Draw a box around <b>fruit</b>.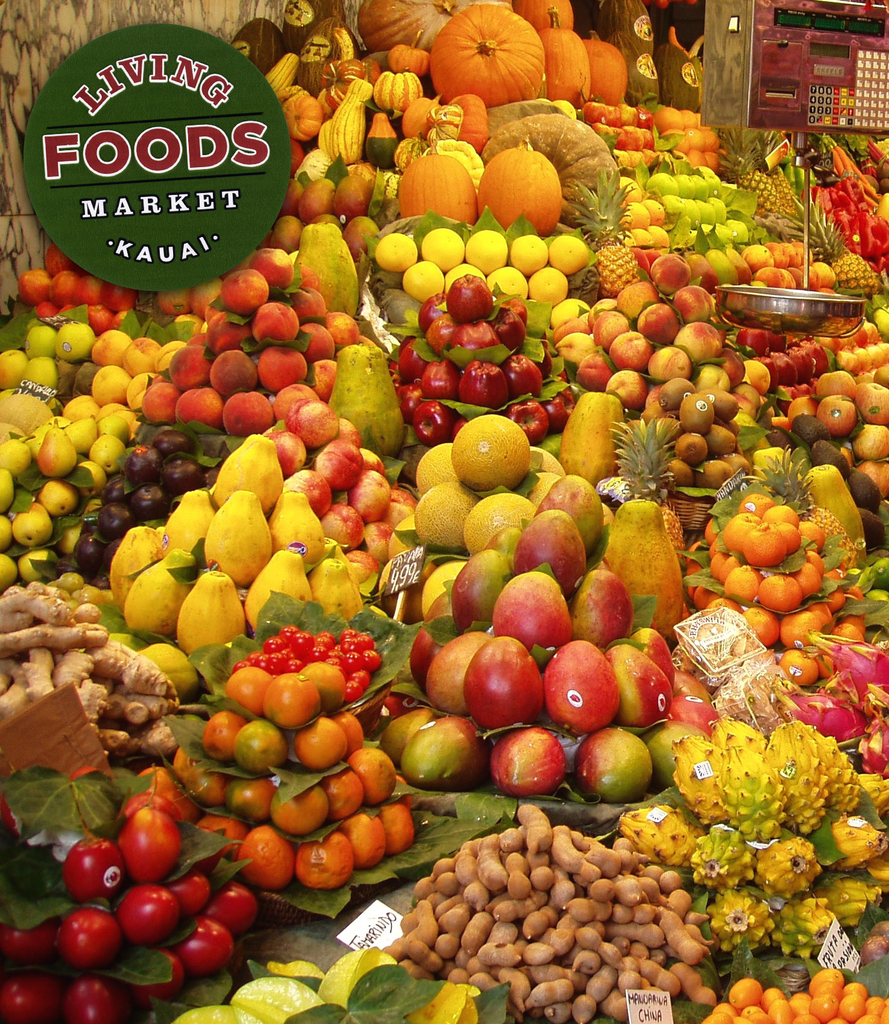
BBox(854, 711, 888, 779).
